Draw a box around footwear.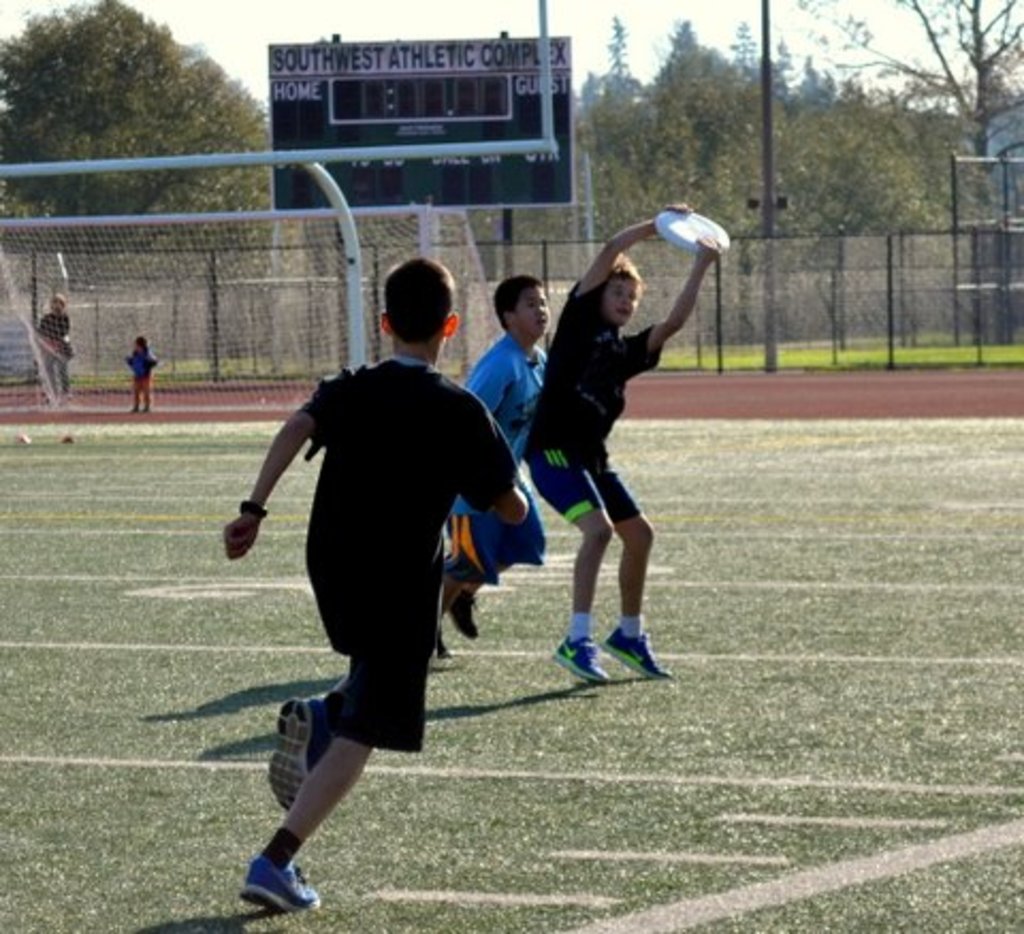
[x1=55, y1=388, x2=77, y2=401].
